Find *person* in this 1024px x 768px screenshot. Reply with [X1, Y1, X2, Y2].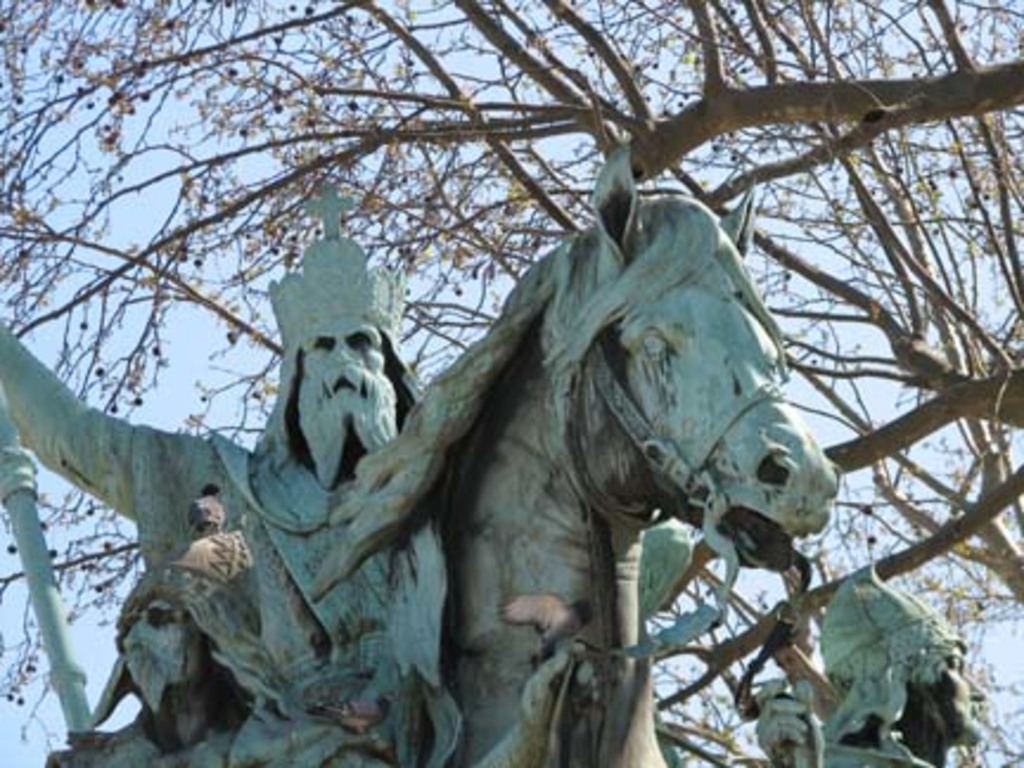
[38, 540, 277, 766].
